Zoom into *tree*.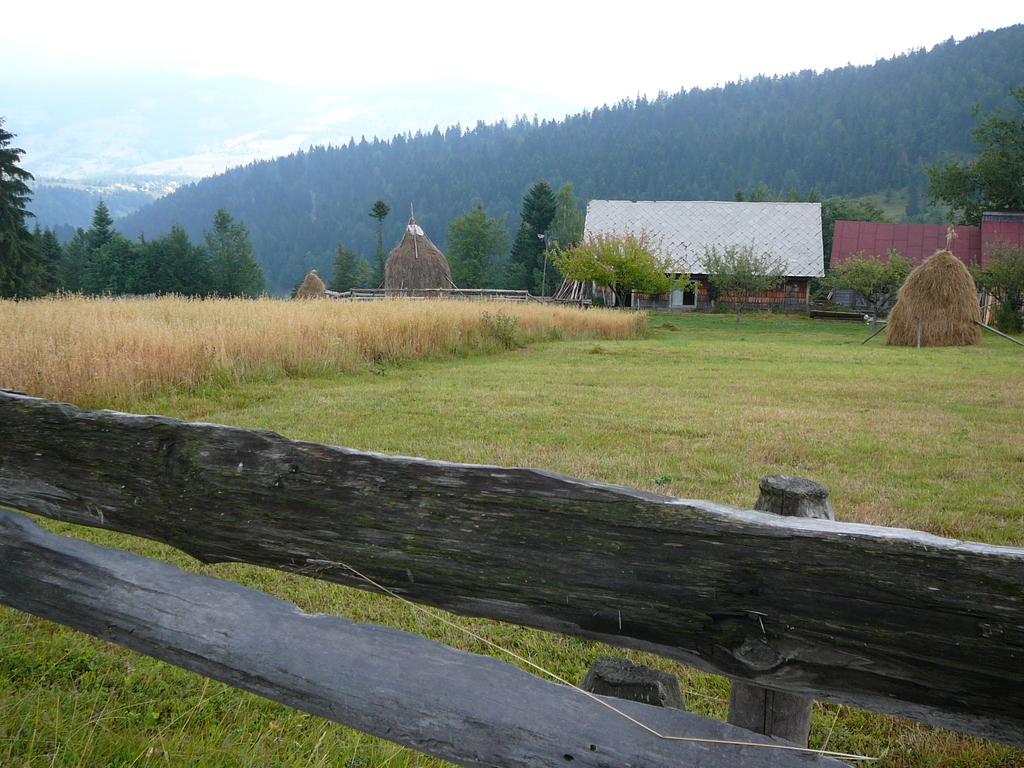
Zoom target: l=449, t=204, r=510, b=294.
